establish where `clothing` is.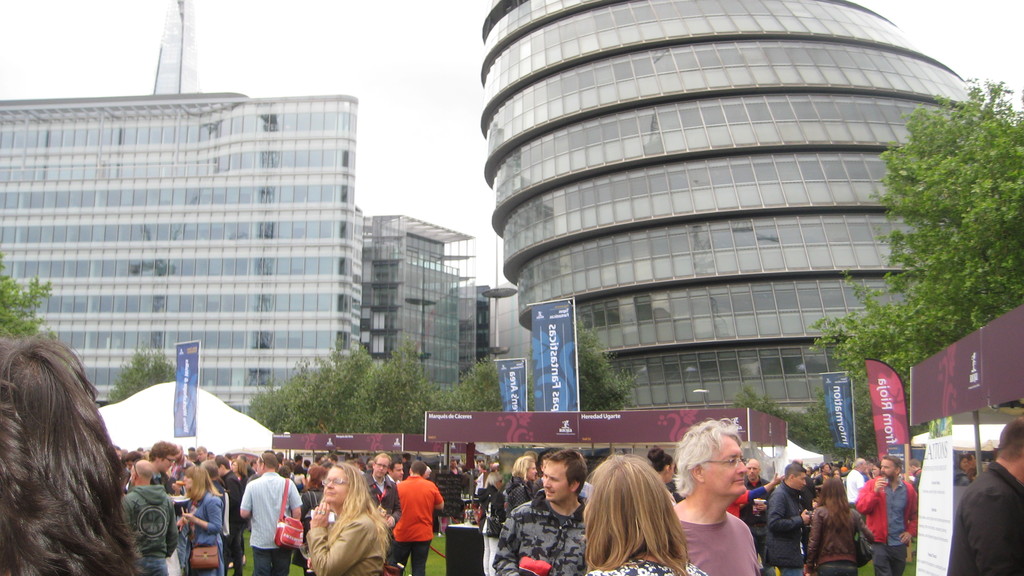
Established at 766/491/810/575.
